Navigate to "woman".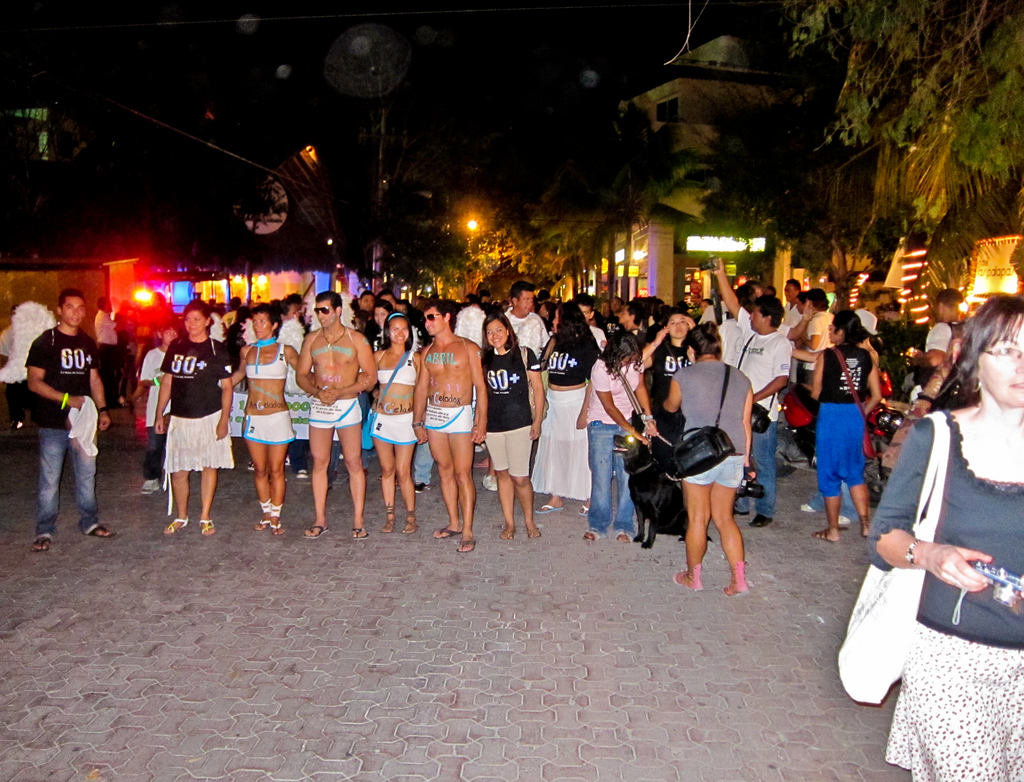
Navigation target: [left=578, top=318, right=652, bottom=542].
